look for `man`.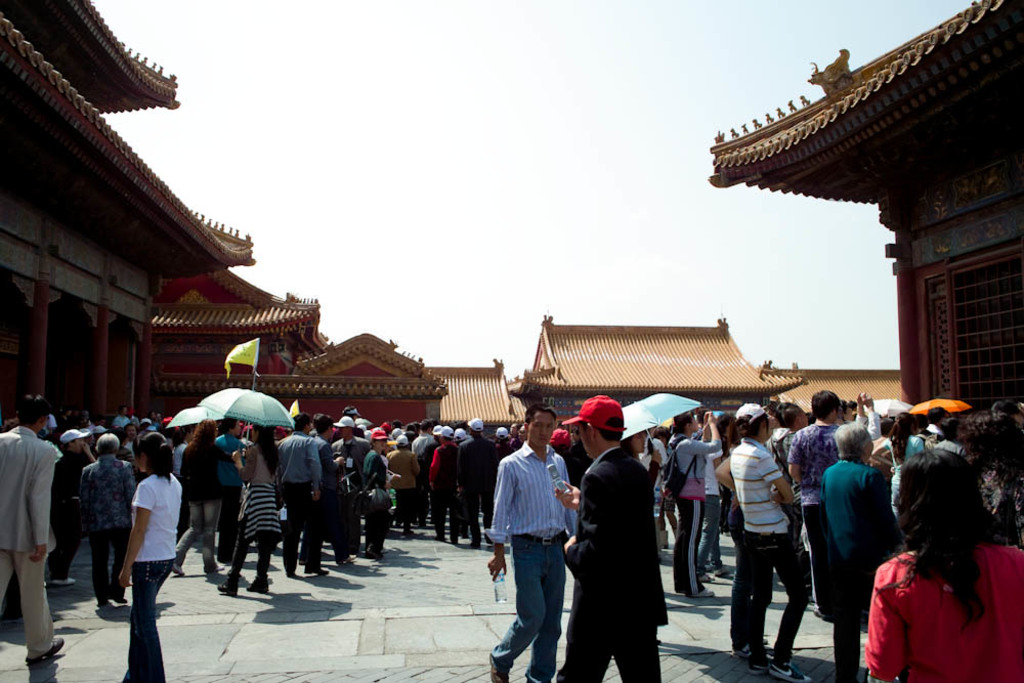
Found: {"x1": 311, "y1": 413, "x2": 354, "y2": 567}.
